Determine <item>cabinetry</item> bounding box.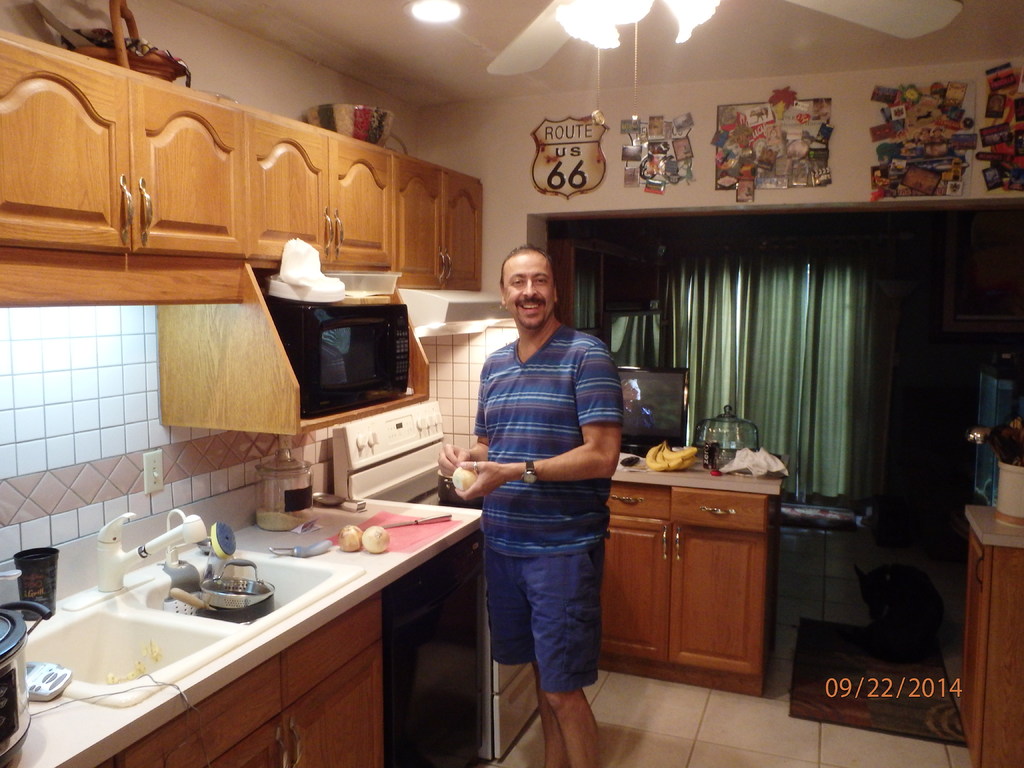
Determined: [x1=955, y1=507, x2=1023, y2=758].
